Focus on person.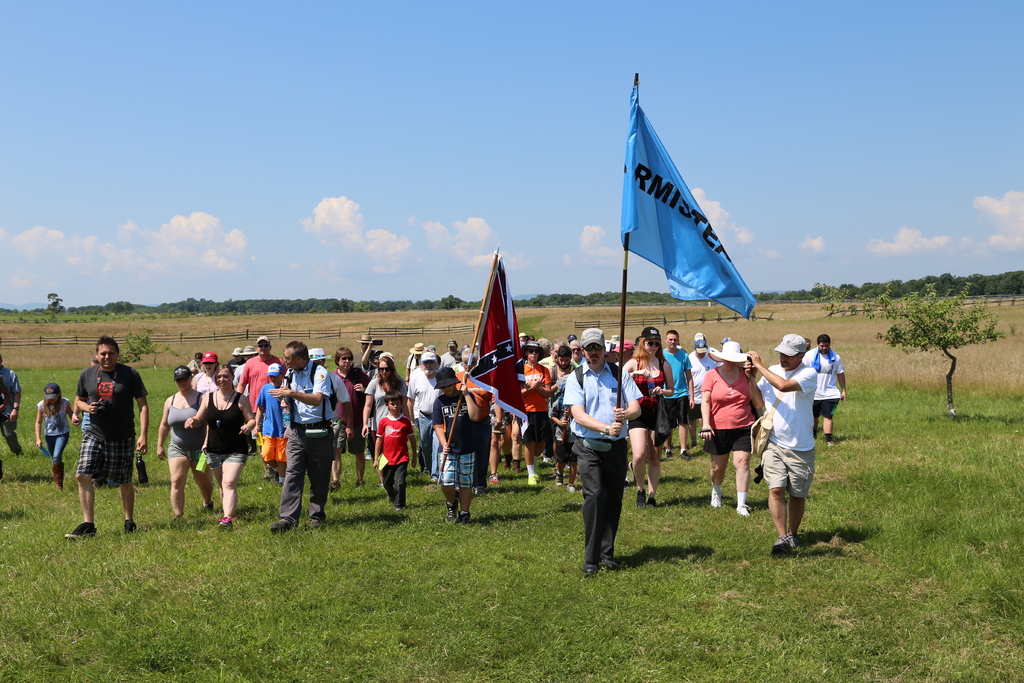
Focused at [left=574, top=321, right=655, bottom=577].
